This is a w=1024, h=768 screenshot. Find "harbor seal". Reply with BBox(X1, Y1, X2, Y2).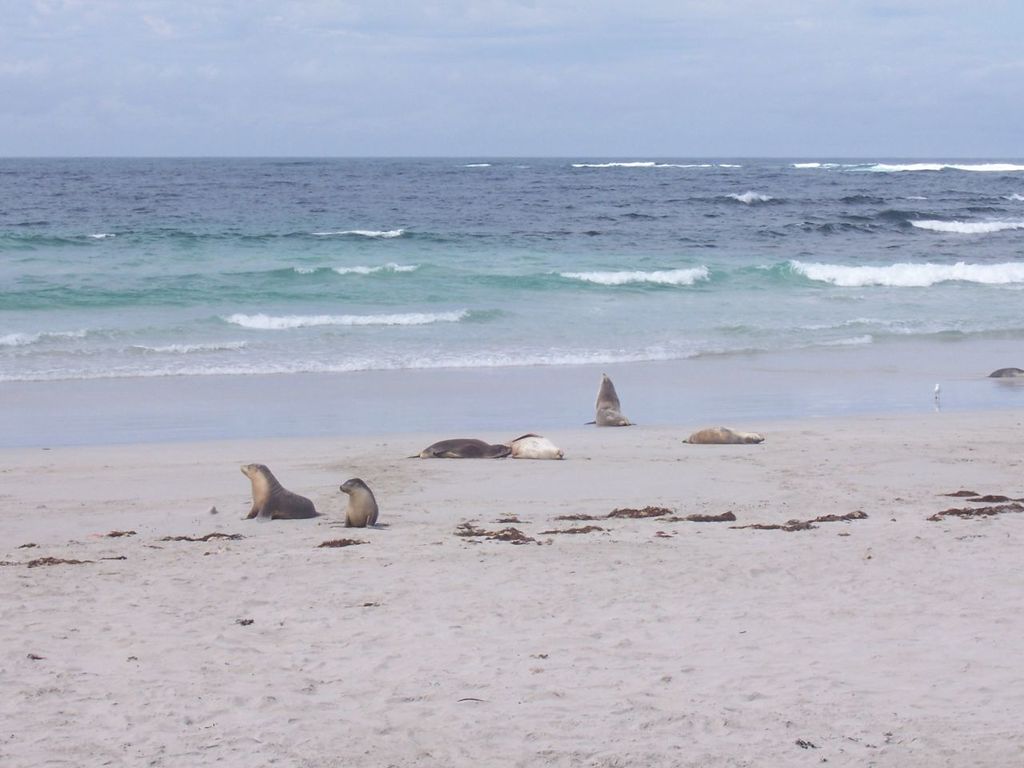
BBox(339, 476, 382, 530).
